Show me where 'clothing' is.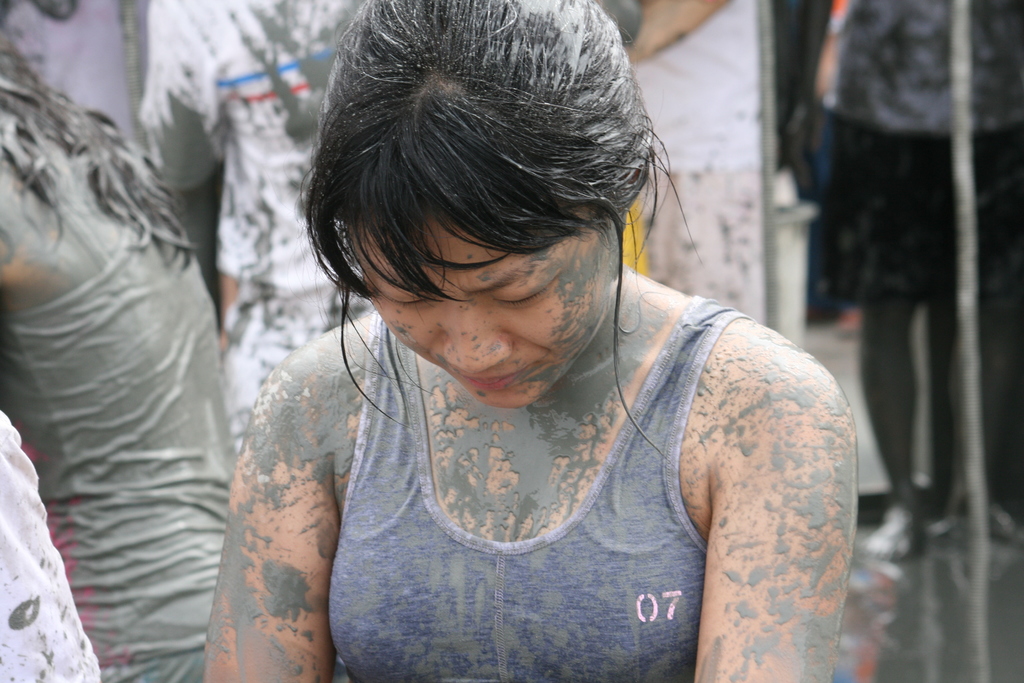
'clothing' is at locate(0, 0, 138, 134).
